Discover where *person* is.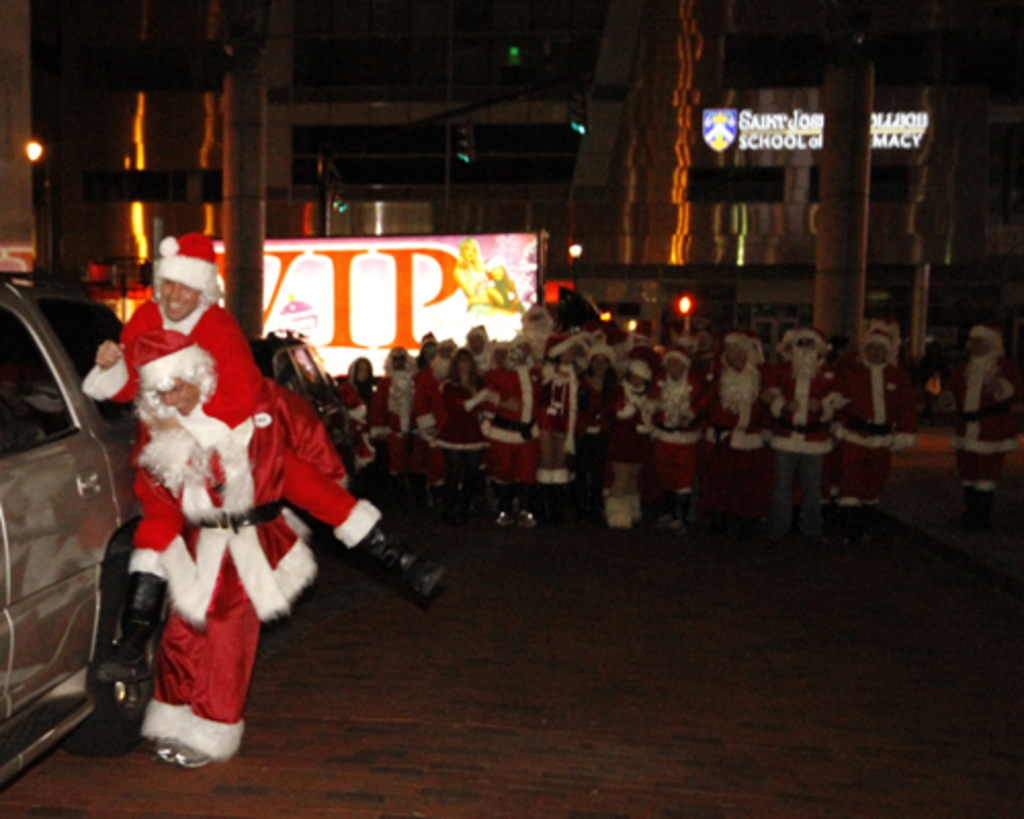
Discovered at box(838, 319, 895, 493).
